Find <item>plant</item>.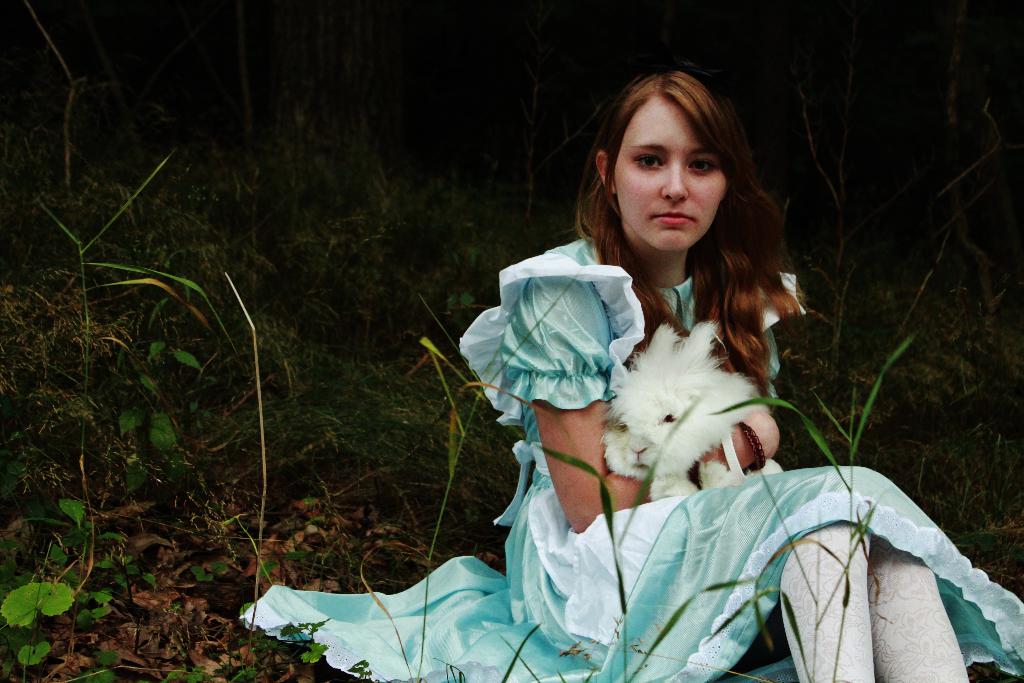
<bbox>305, 495, 326, 507</bbox>.
